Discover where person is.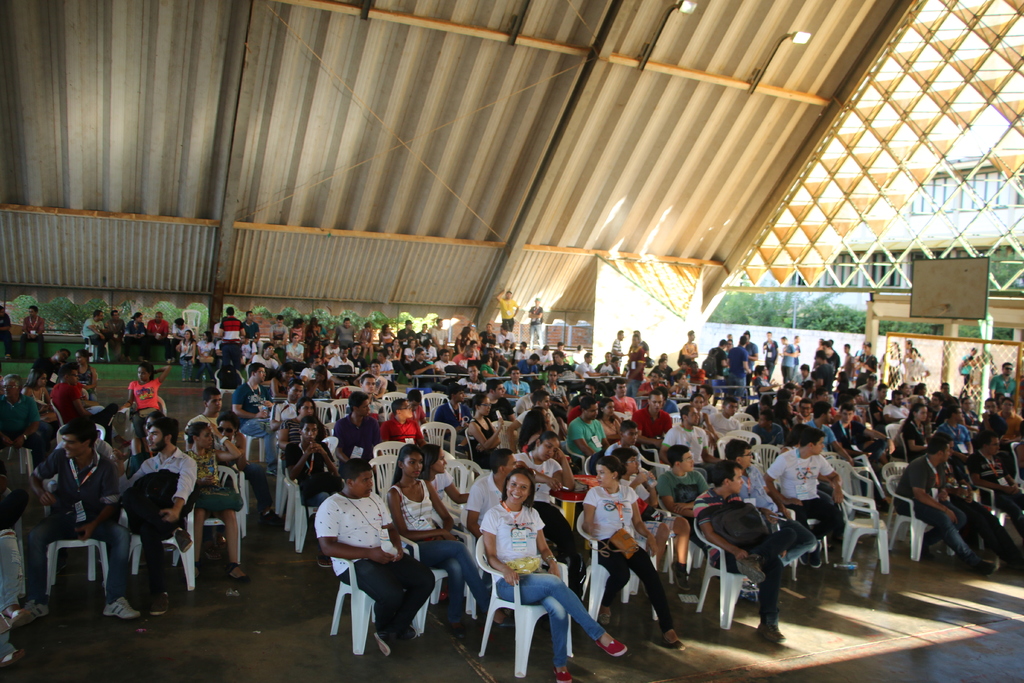
Discovered at x1=186 y1=416 x2=255 y2=588.
